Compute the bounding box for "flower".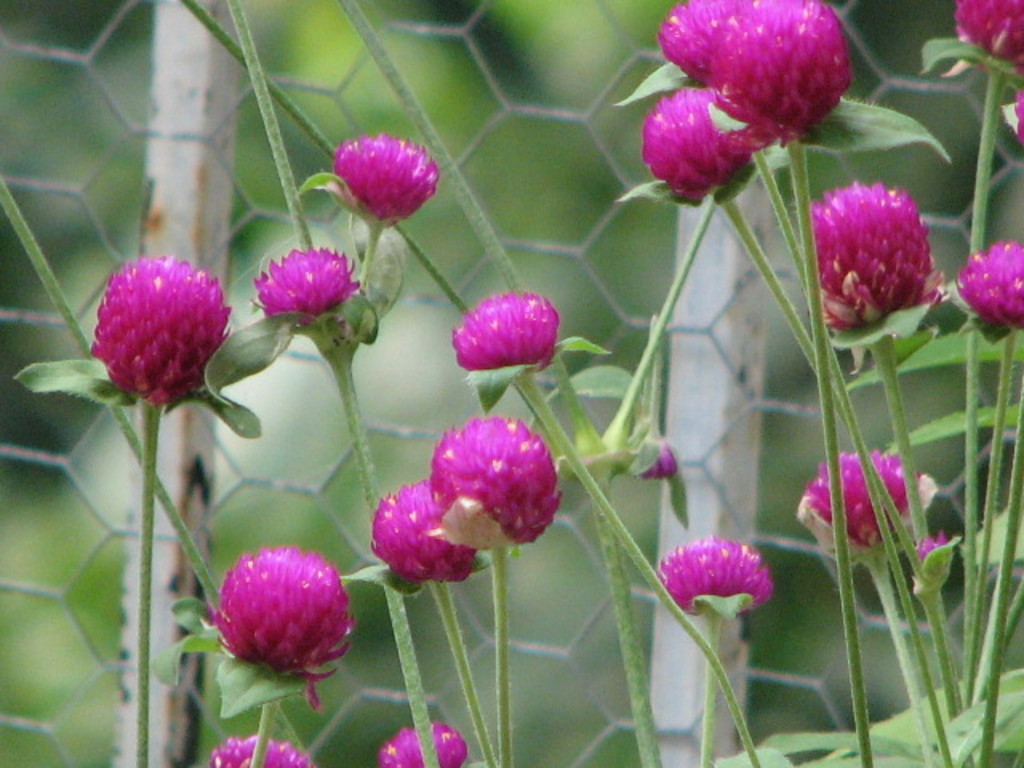
[x1=85, y1=253, x2=224, y2=410].
